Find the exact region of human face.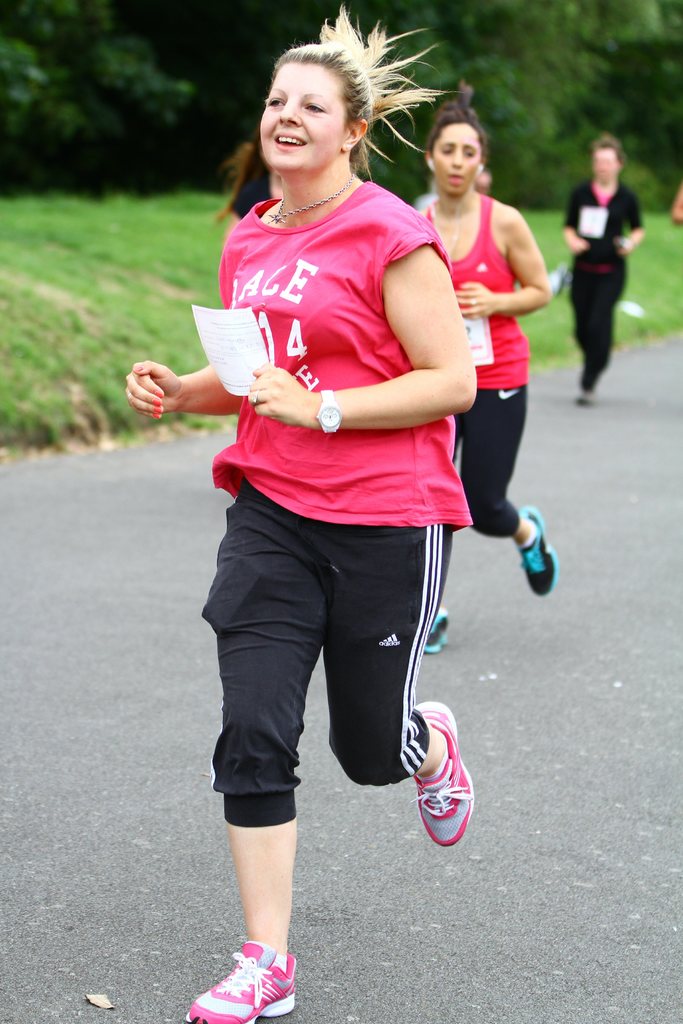
Exact region: 260:65:343:175.
